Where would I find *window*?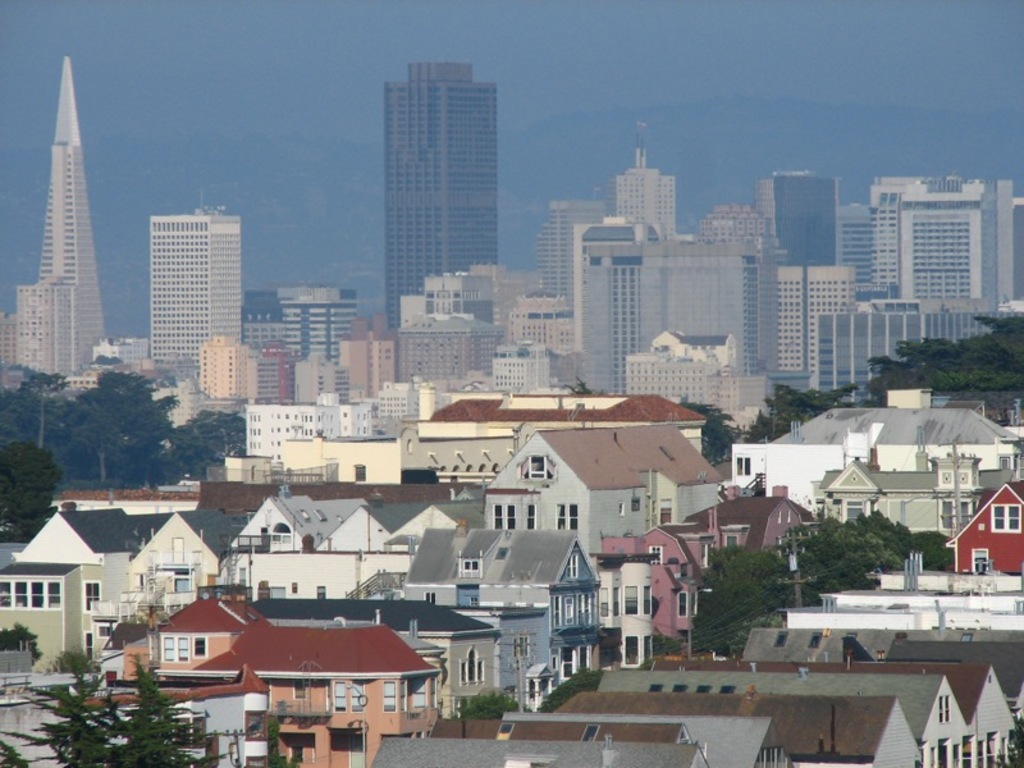
At box(567, 503, 580, 530).
